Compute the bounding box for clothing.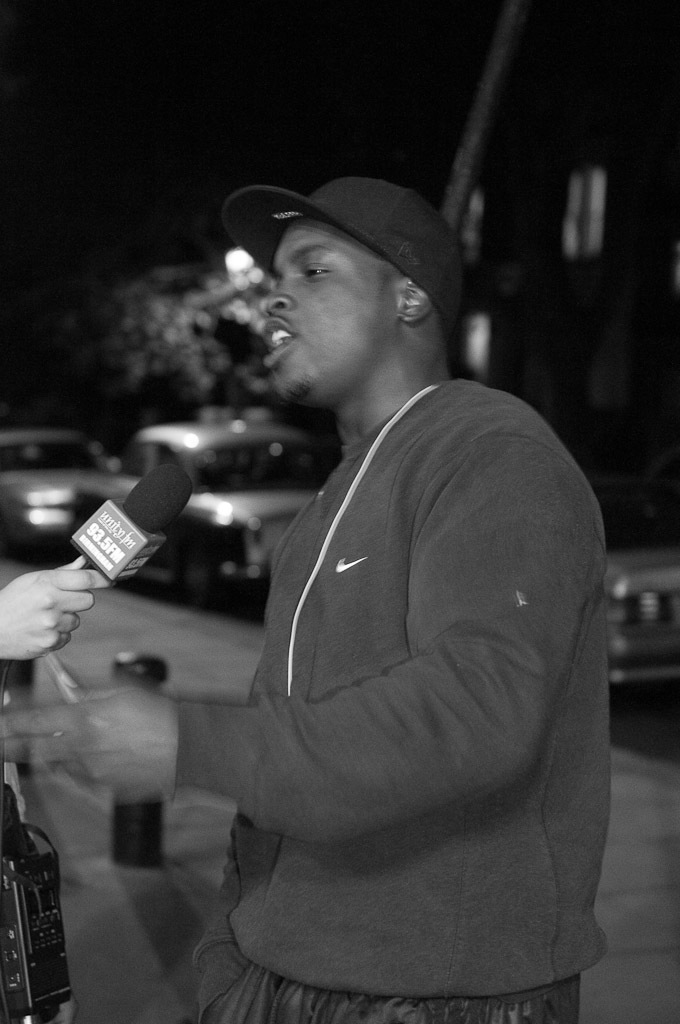
[left=170, top=315, right=596, bottom=1013].
